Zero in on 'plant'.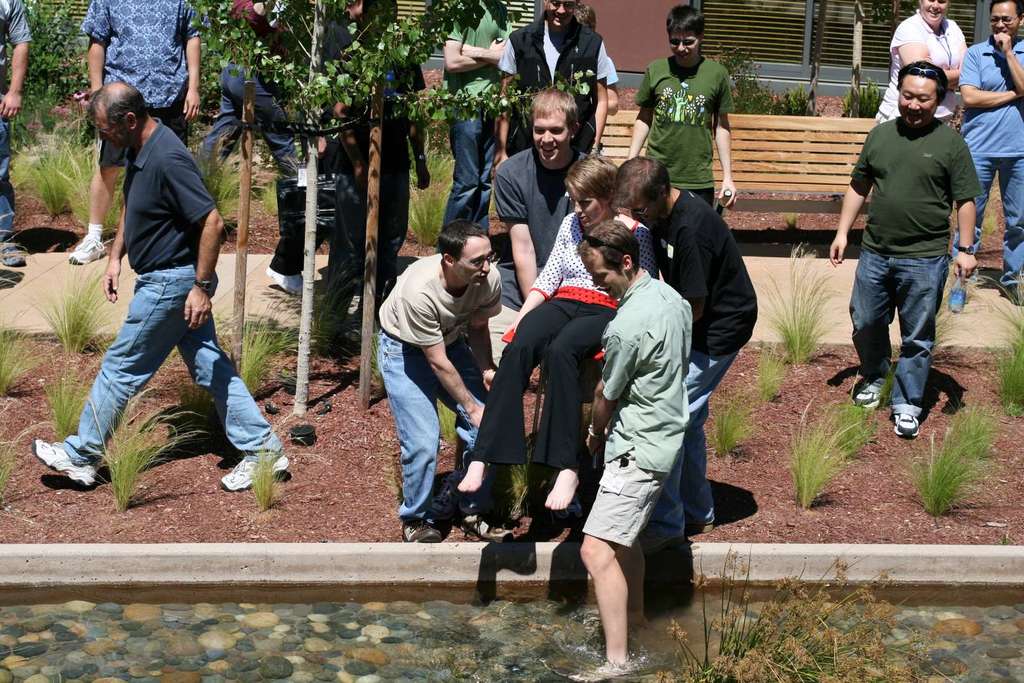
Zeroed in: bbox(198, 133, 250, 216).
